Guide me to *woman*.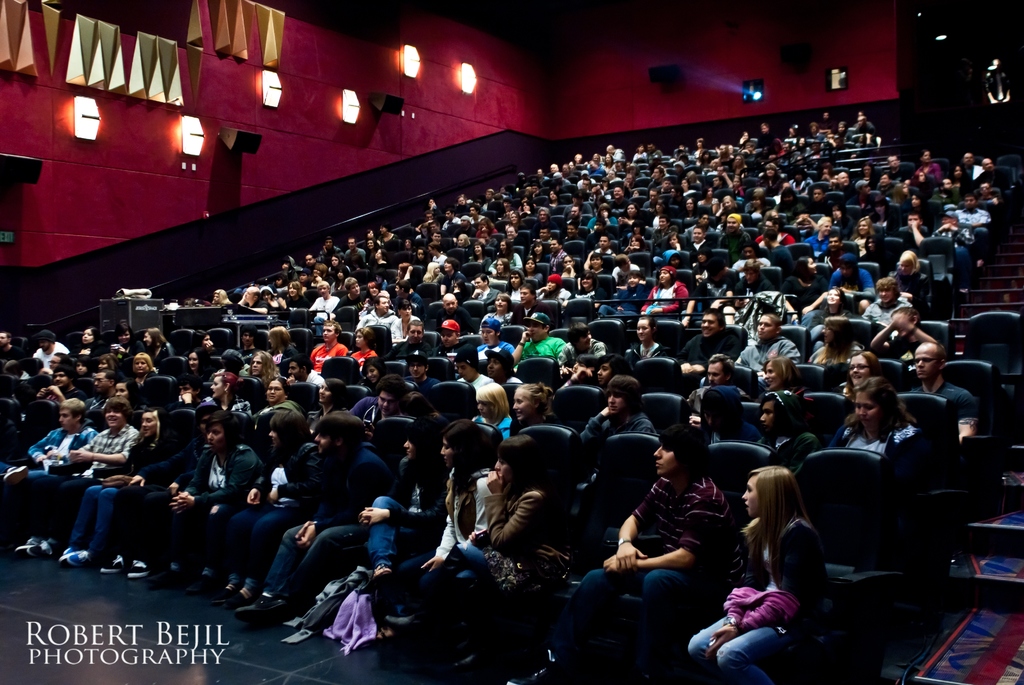
Guidance: (left=832, top=351, right=886, bottom=398).
